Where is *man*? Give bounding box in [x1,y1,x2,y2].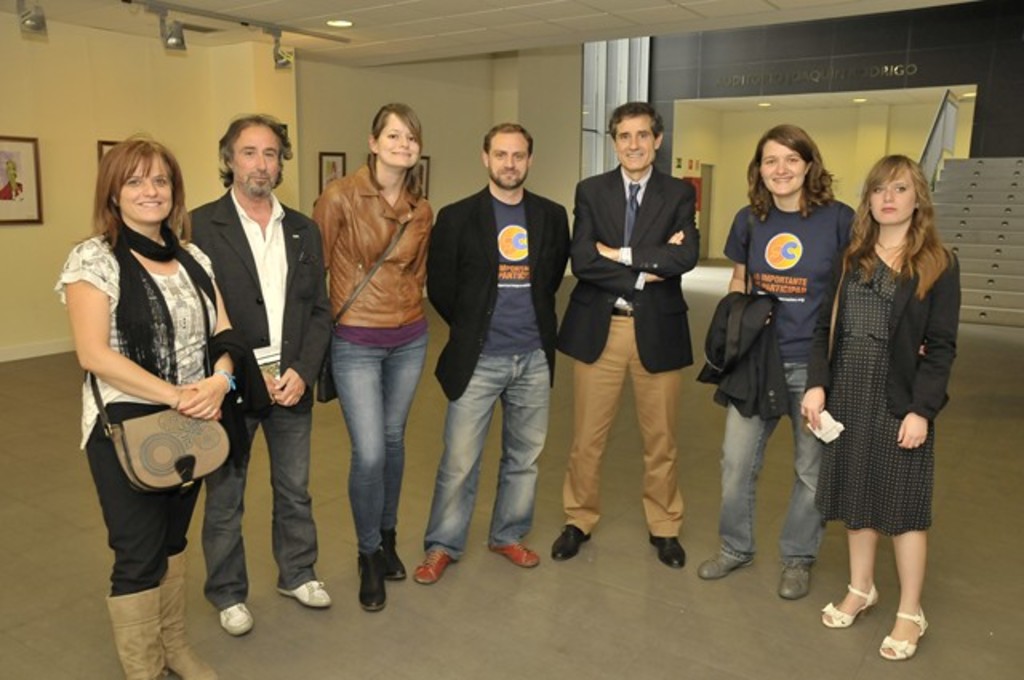
[181,117,334,638].
